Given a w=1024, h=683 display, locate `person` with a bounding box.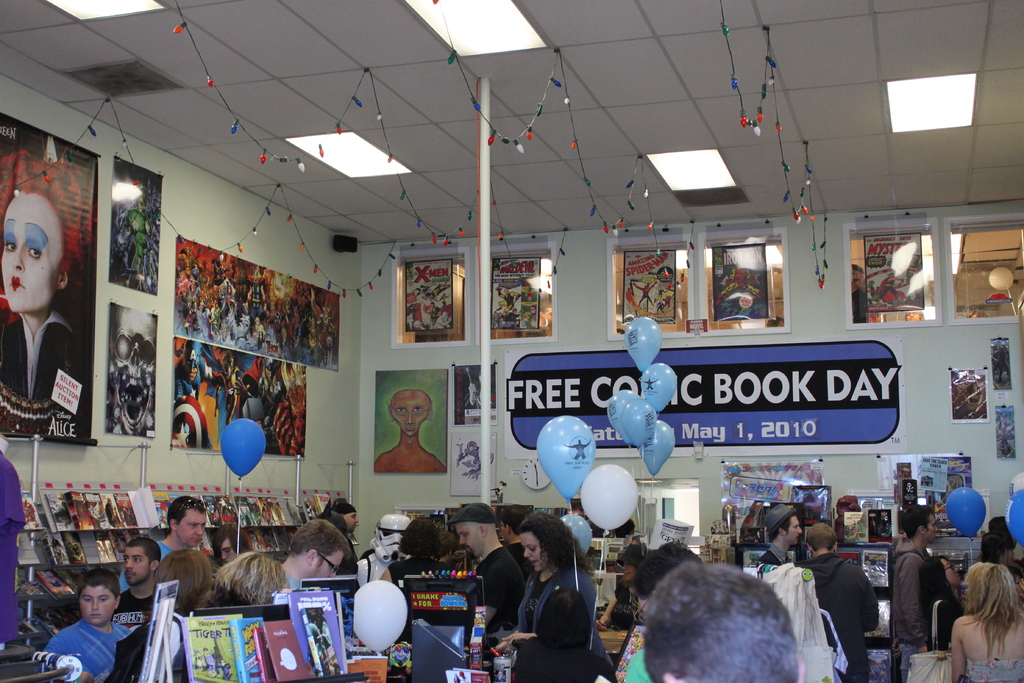
Located: {"left": 500, "top": 492, "right": 536, "bottom": 585}.
